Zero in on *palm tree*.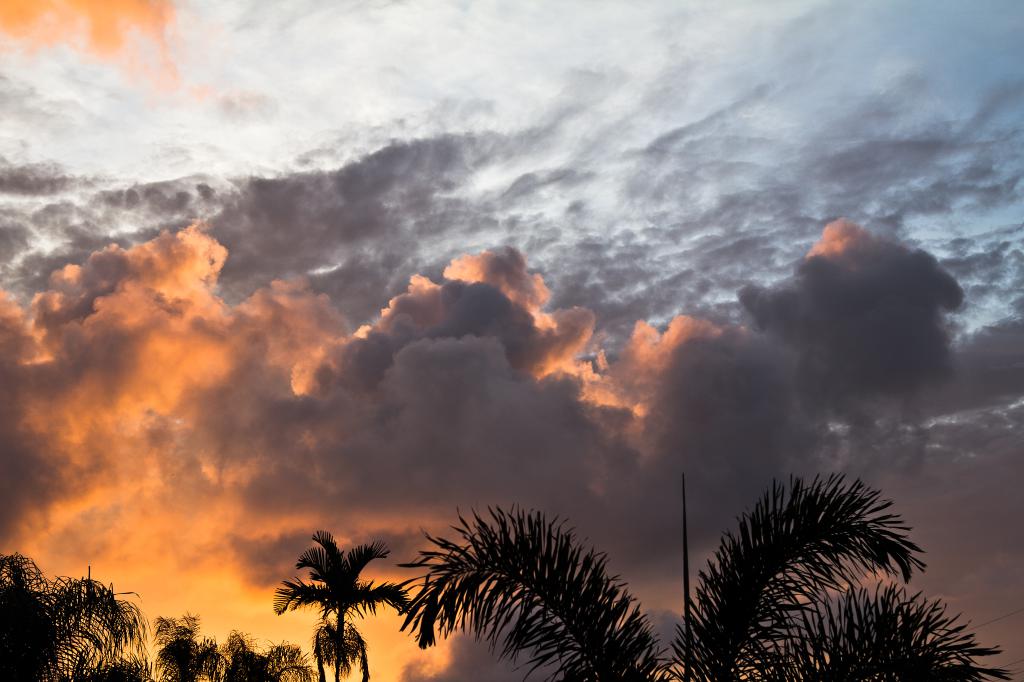
Zeroed in: <bbox>271, 520, 419, 681</bbox>.
